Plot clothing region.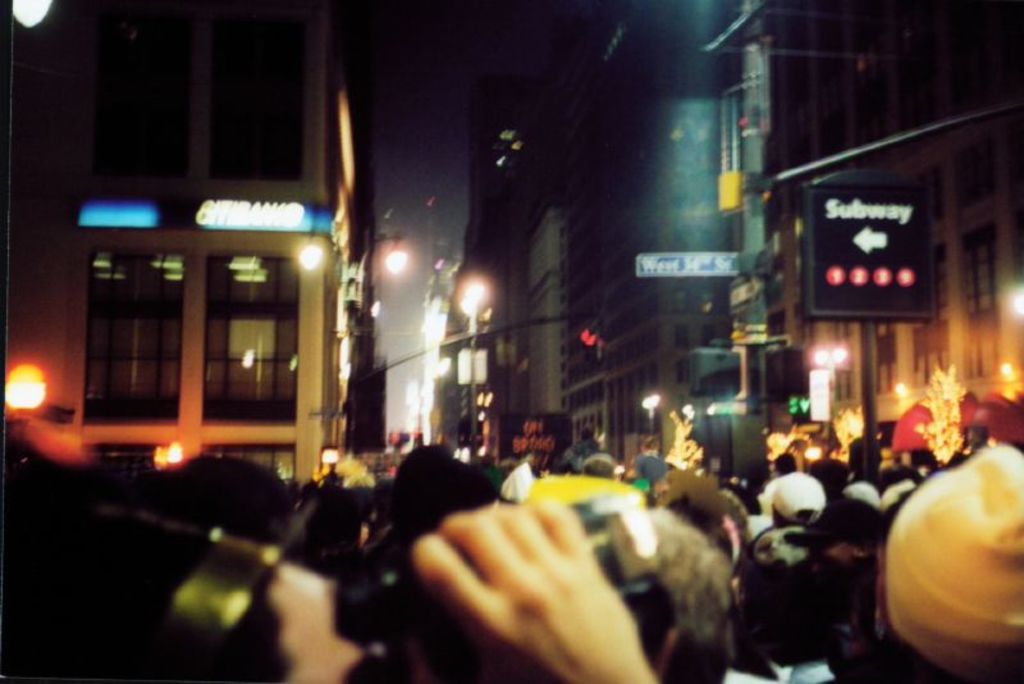
Plotted at detection(772, 470, 831, 524).
